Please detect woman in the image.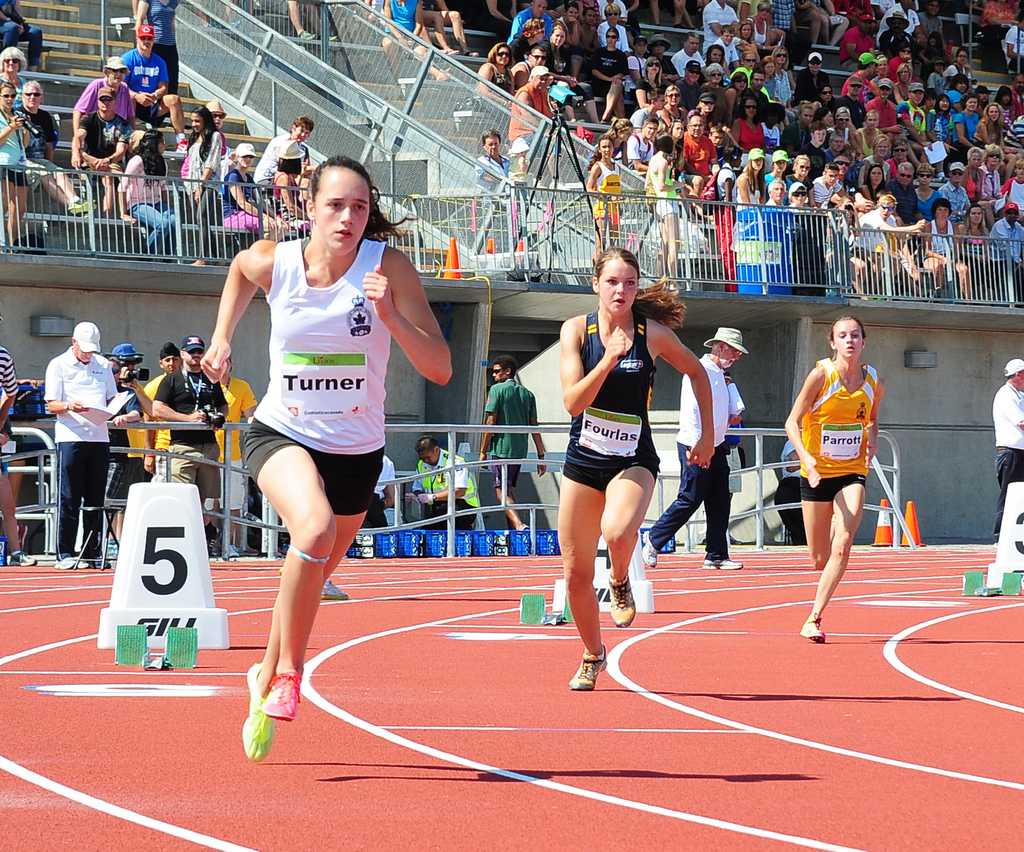
[x1=767, y1=49, x2=801, y2=107].
